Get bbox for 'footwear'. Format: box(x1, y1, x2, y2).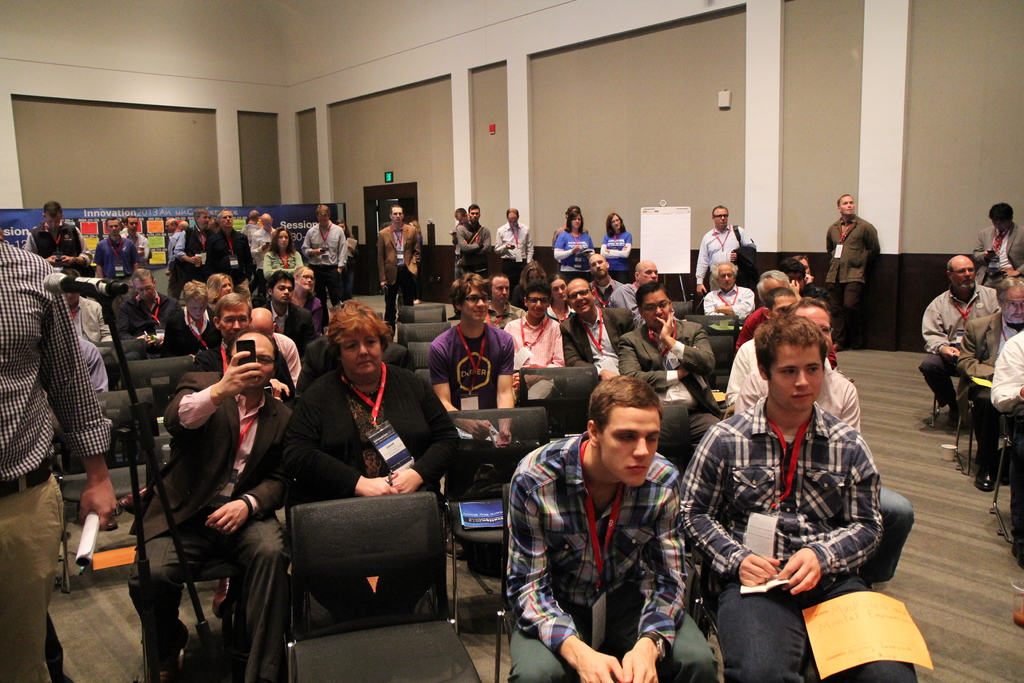
box(104, 516, 119, 531).
